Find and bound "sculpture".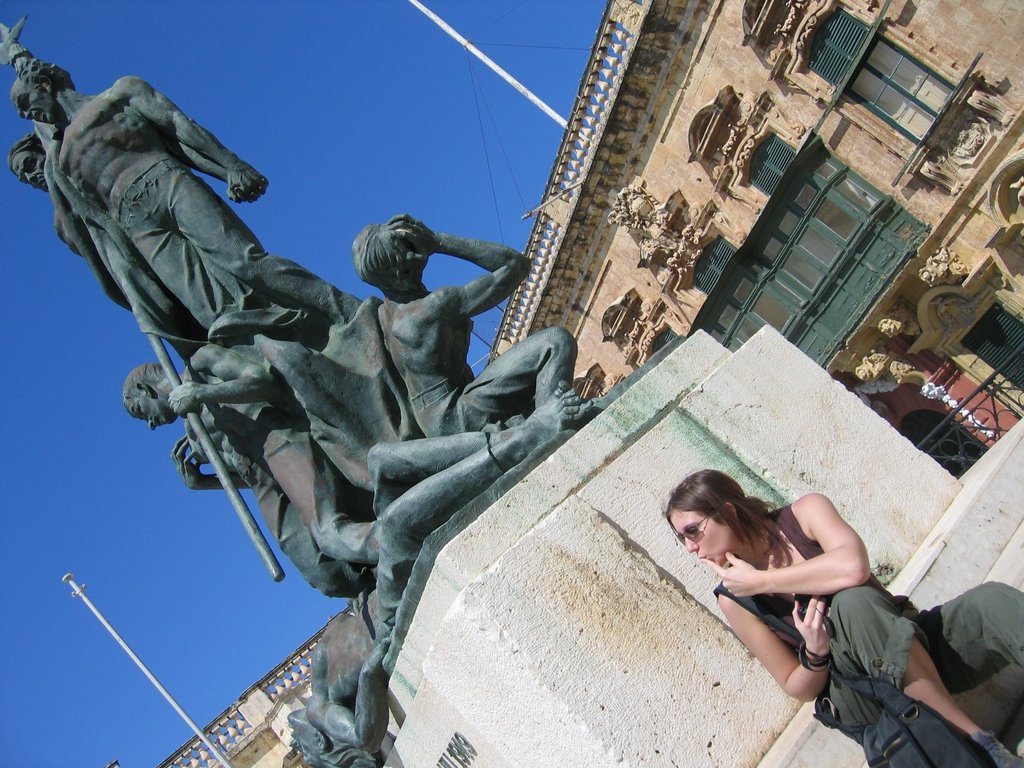
Bound: <box>46,61,634,675</box>.
